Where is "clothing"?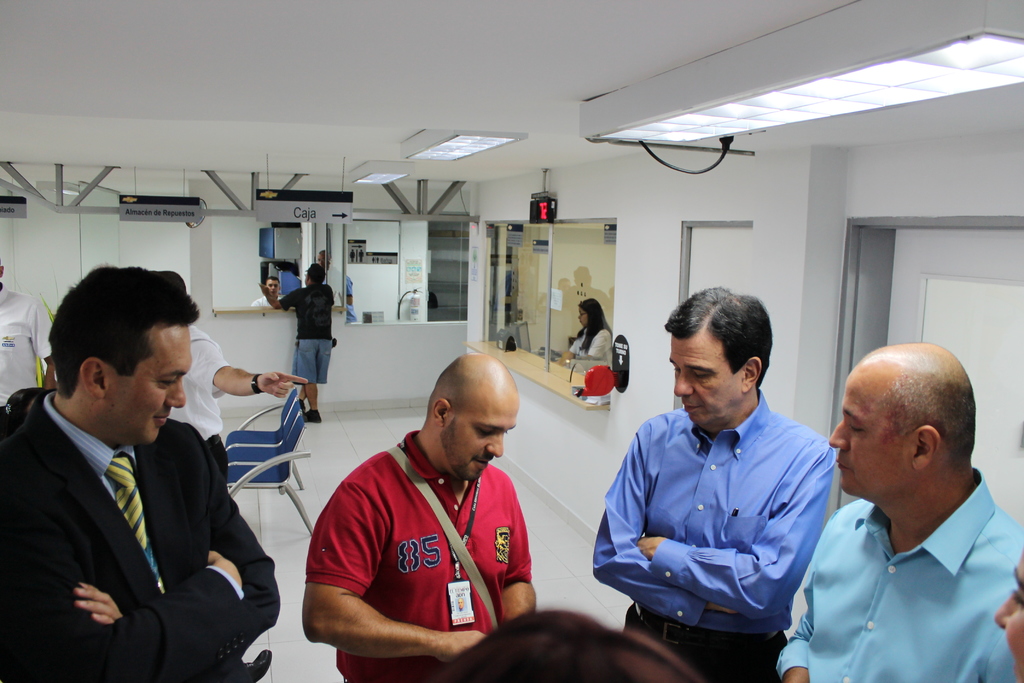
<bbox>600, 366, 861, 670</bbox>.
